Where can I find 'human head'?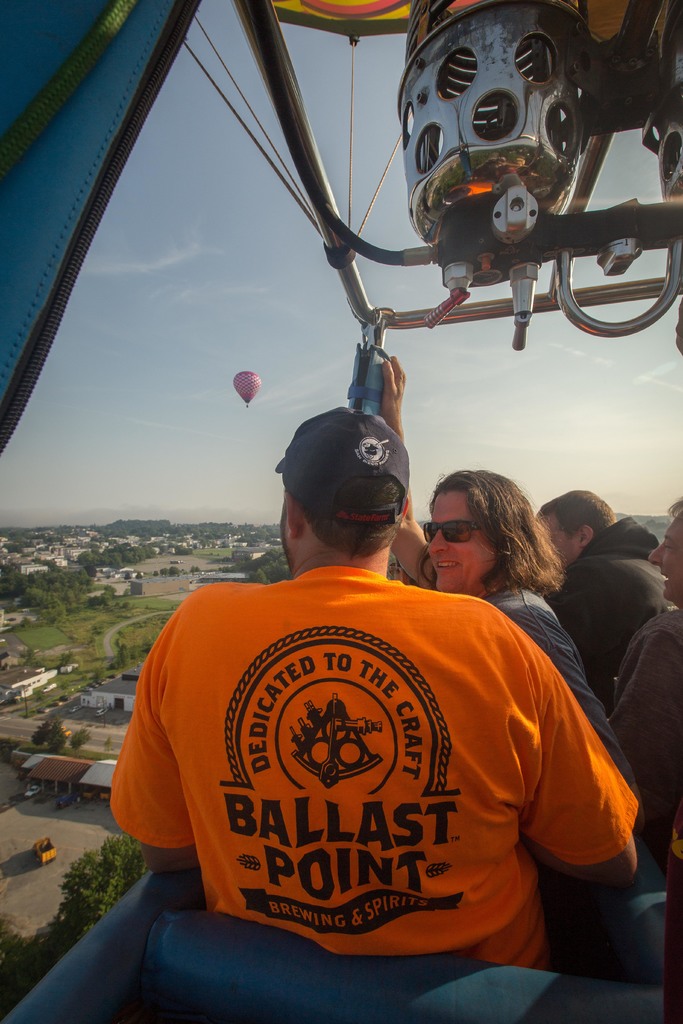
You can find it at <region>532, 488, 618, 576</region>.
